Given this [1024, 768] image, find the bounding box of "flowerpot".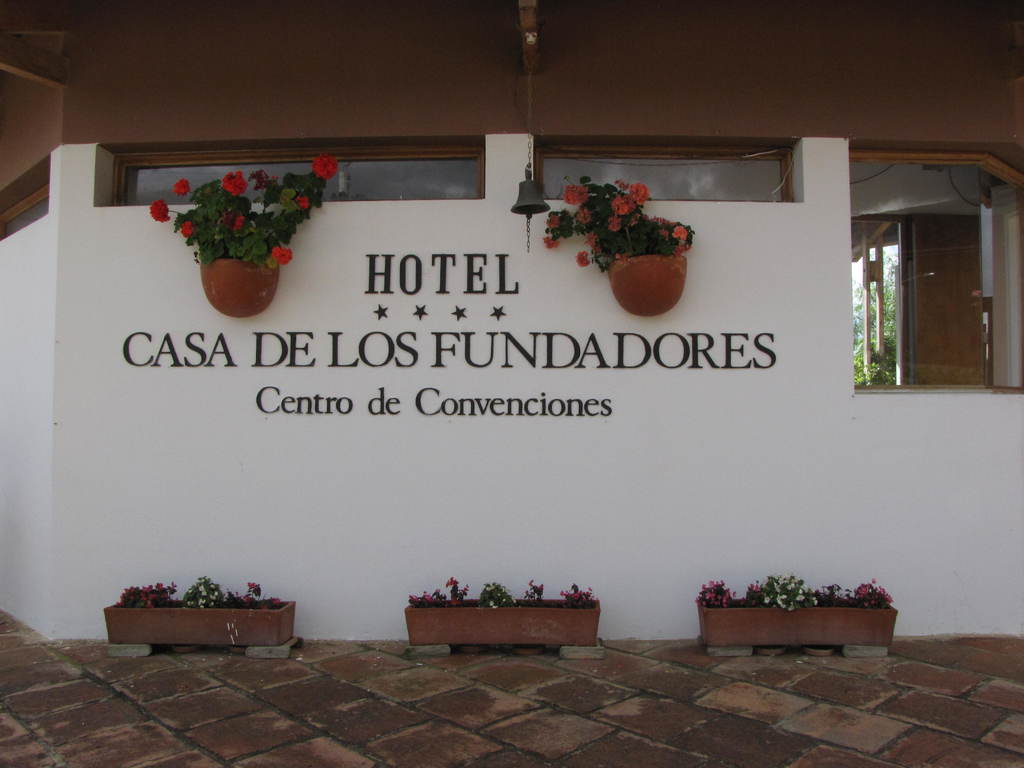
region(104, 596, 295, 648).
